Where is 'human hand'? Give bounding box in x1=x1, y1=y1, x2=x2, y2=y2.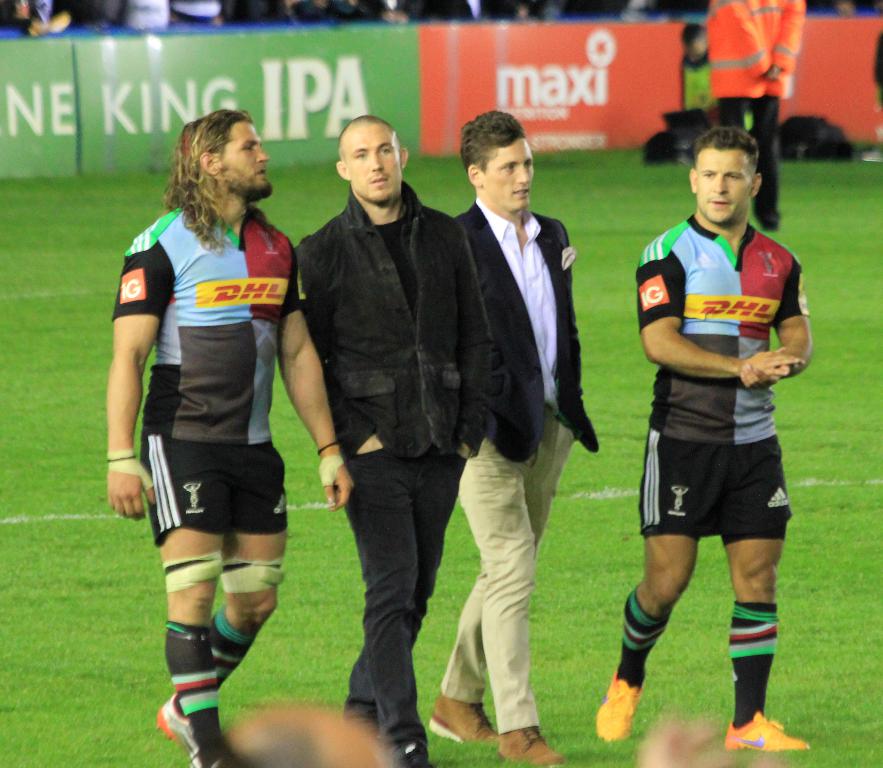
x1=764, y1=64, x2=784, y2=81.
